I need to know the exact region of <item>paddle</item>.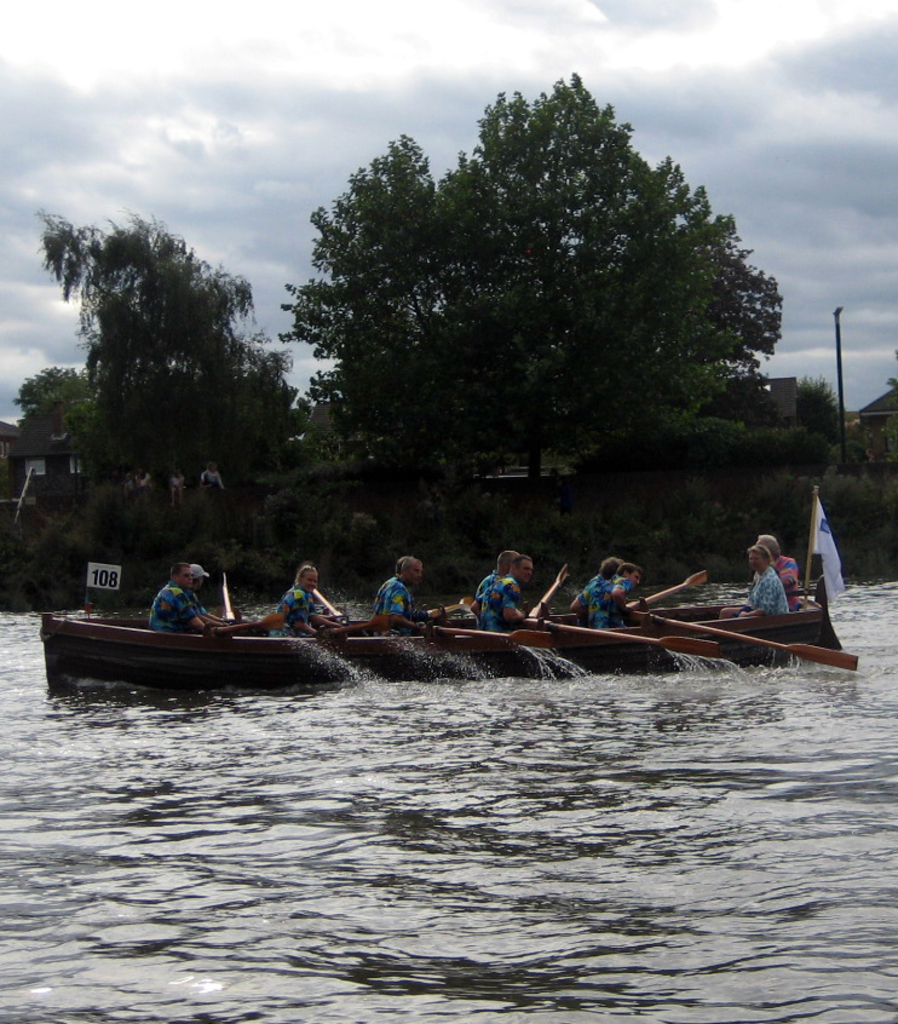
Region: detection(526, 619, 716, 660).
